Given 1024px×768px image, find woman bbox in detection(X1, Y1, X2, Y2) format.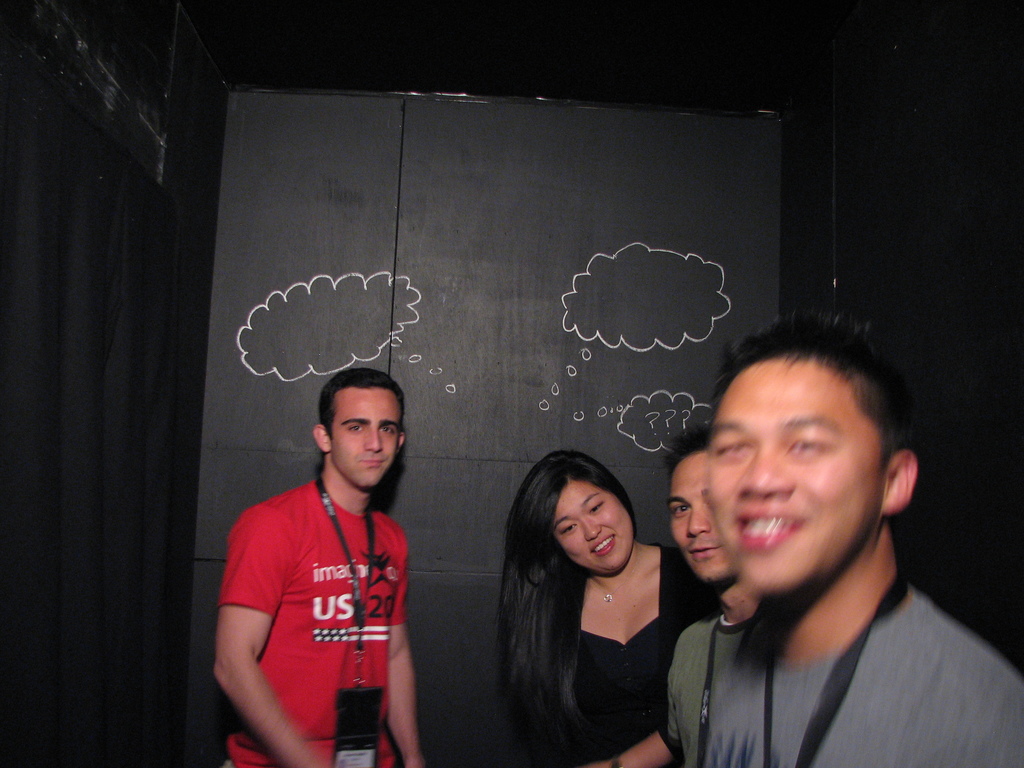
detection(475, 447, 698, 763).
